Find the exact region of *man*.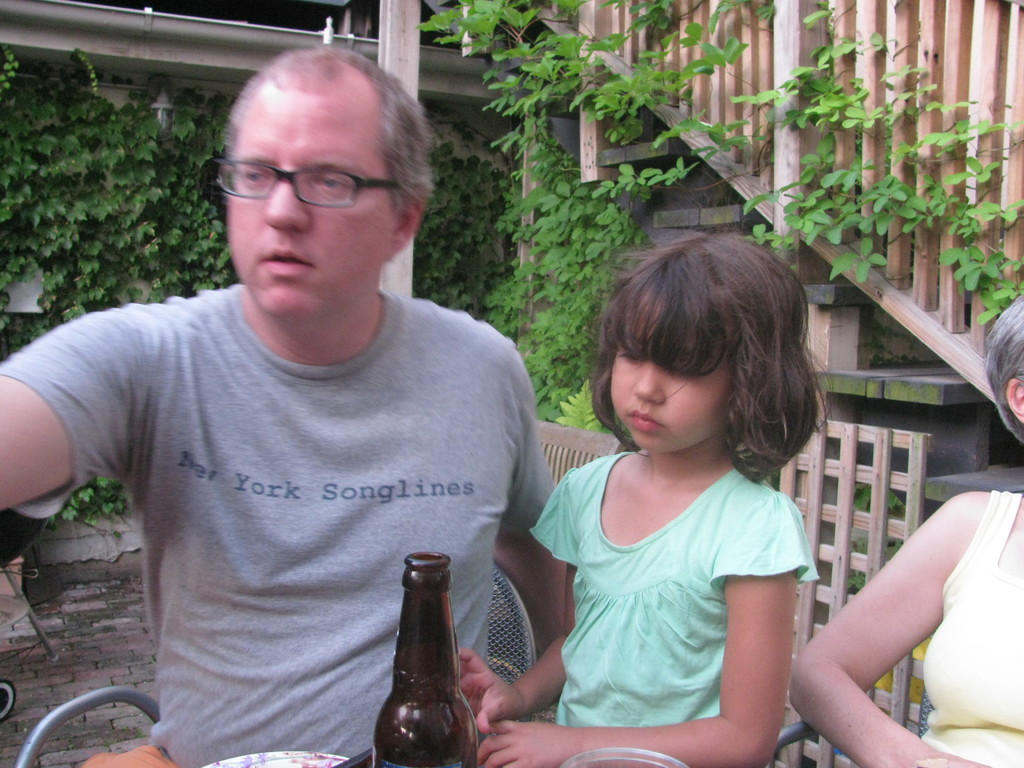
Exact region: x1=26, y1=47, x2=605, y2=755.
